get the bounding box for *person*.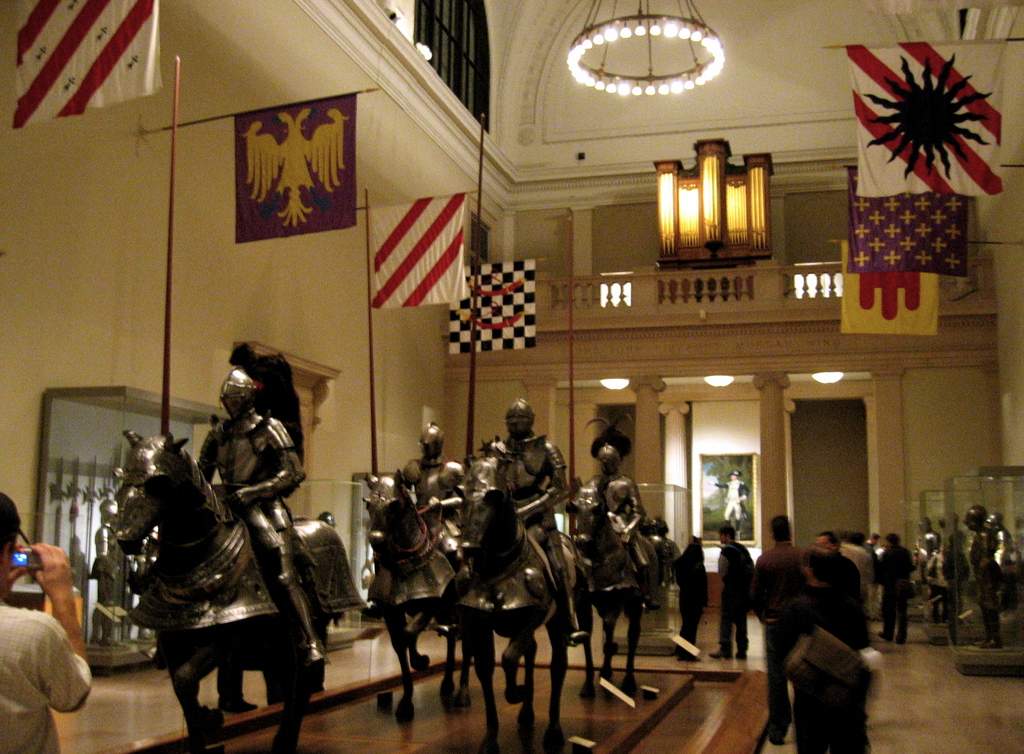
left=387, top=416, right=469, bottom=569.
